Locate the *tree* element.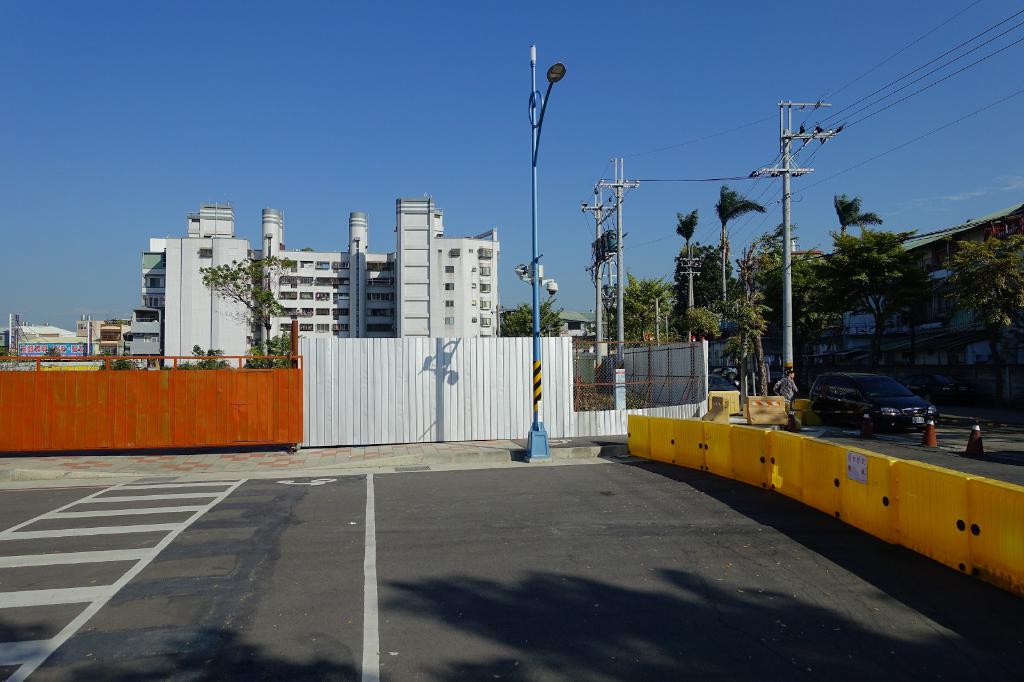
Element bbox: l=947, t=226, r=1023, b=335.
